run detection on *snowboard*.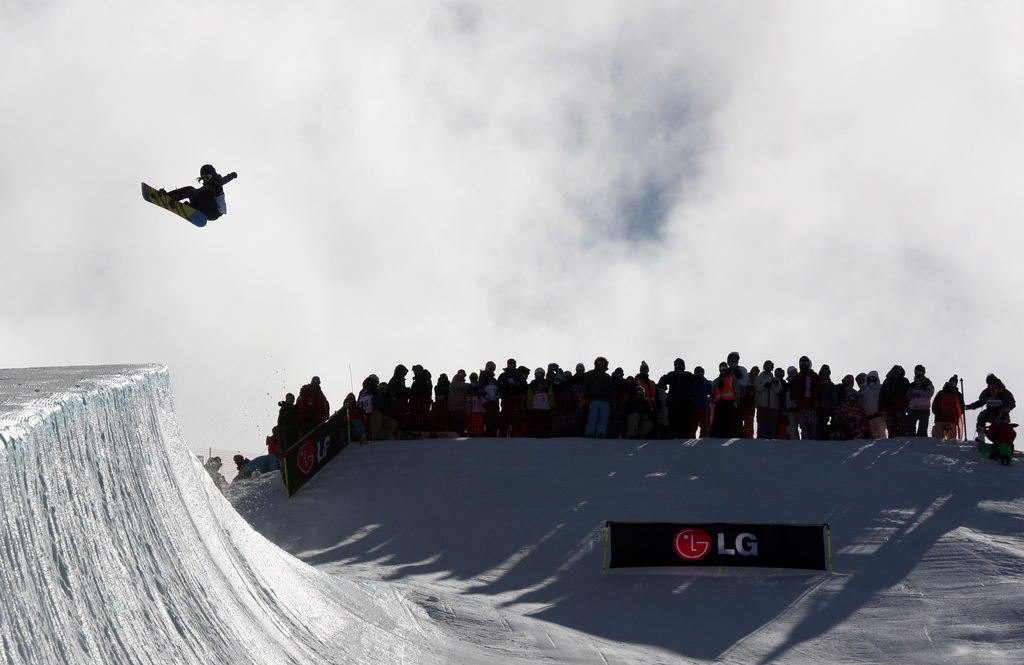
Result: {"left": 141, "top": 180, "right": 207, "bottom": 226}.
